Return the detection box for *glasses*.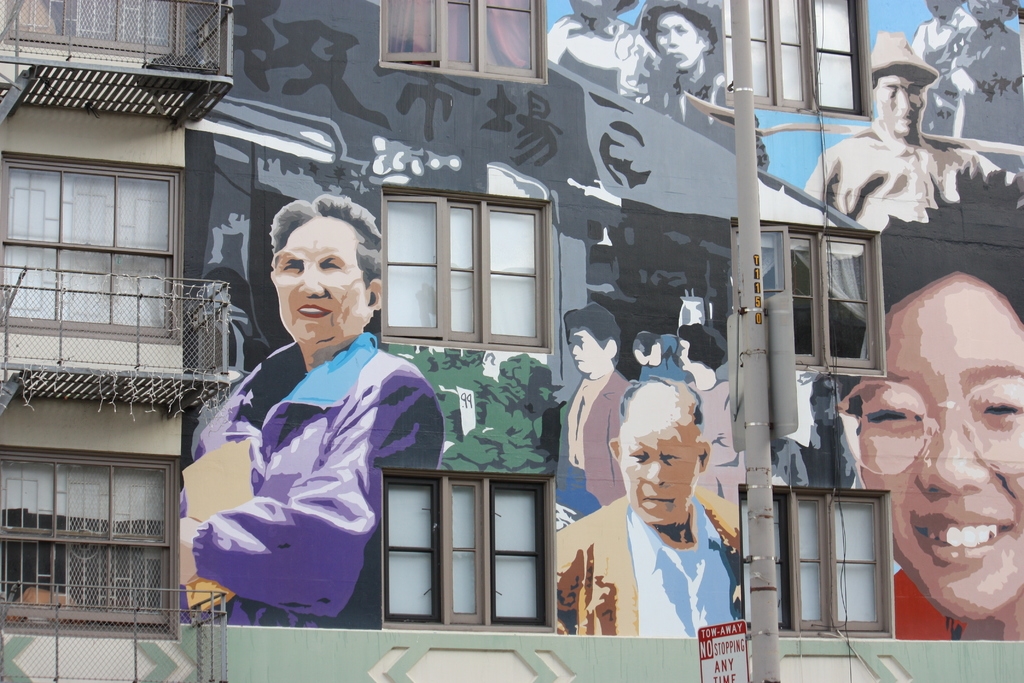
bbox(832, 371, 1023, 475).
